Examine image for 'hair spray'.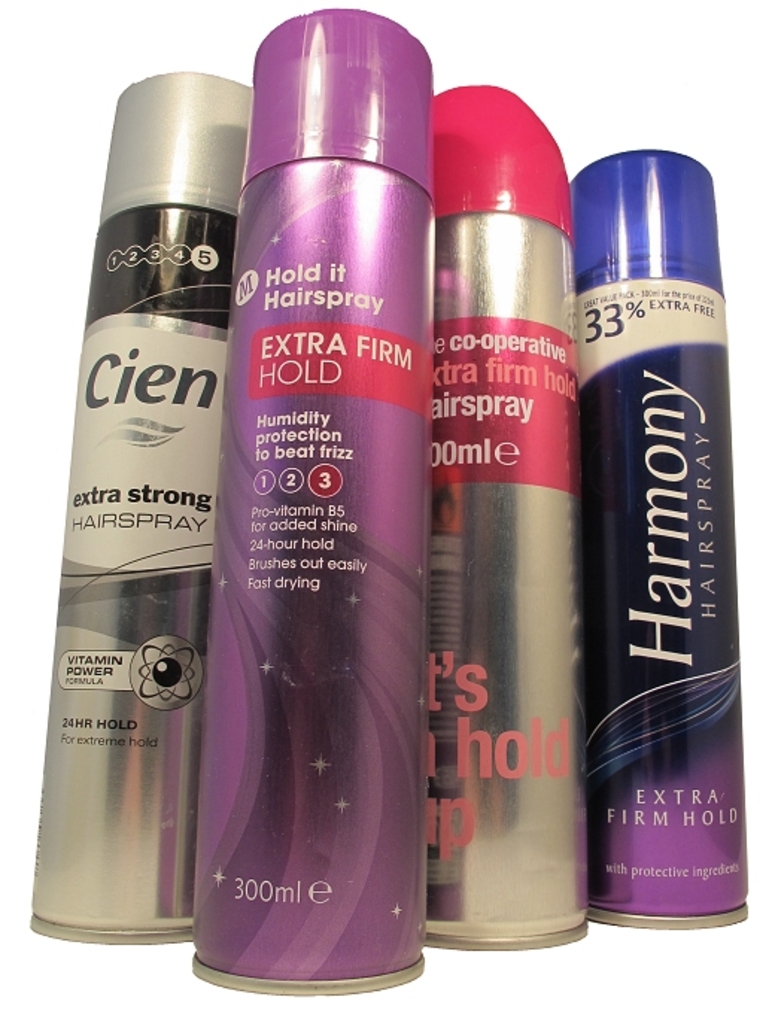
Examination result: box=[422, 82, 592, 955].
